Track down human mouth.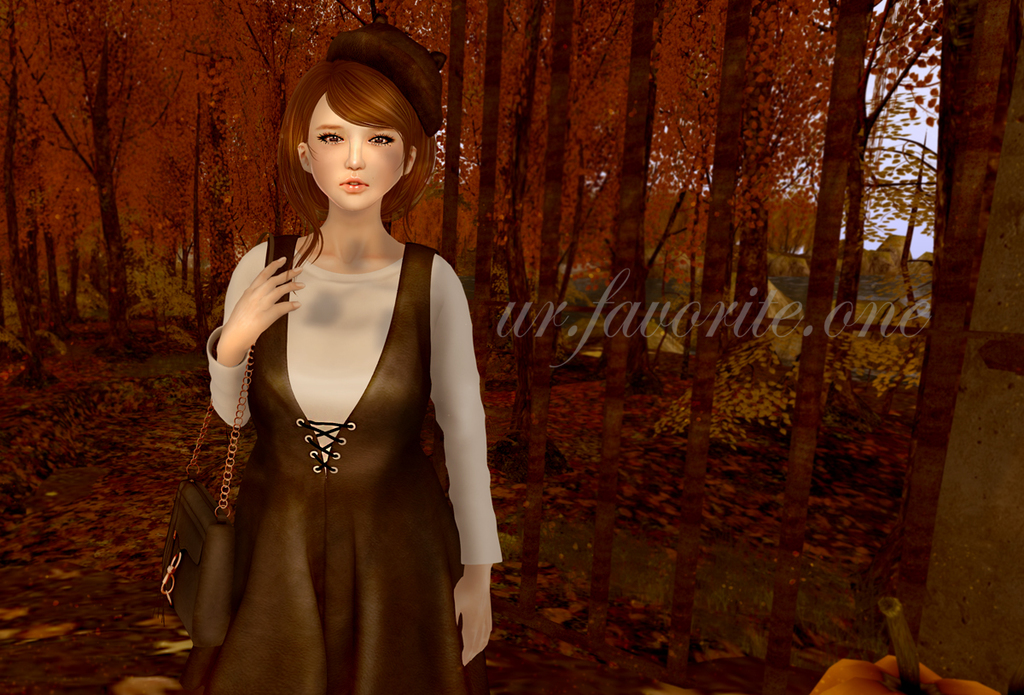
Tracked to x1=337 y1=175 x2=372 y2=194.
